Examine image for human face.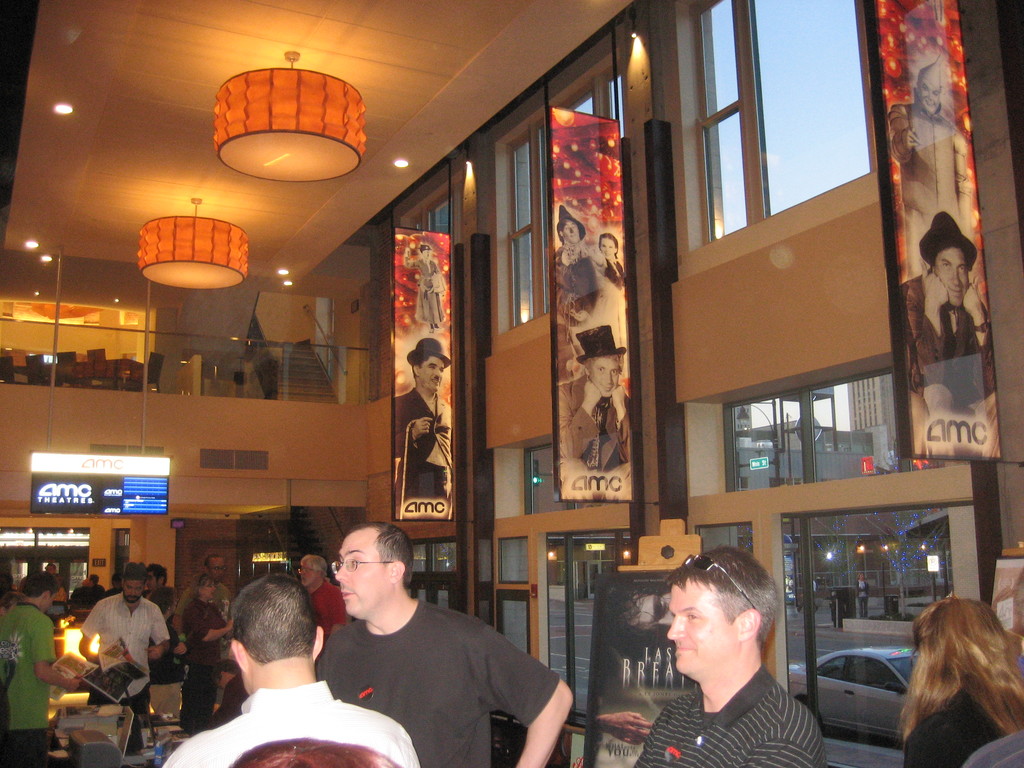
Examination result: [51,595,57,609].
